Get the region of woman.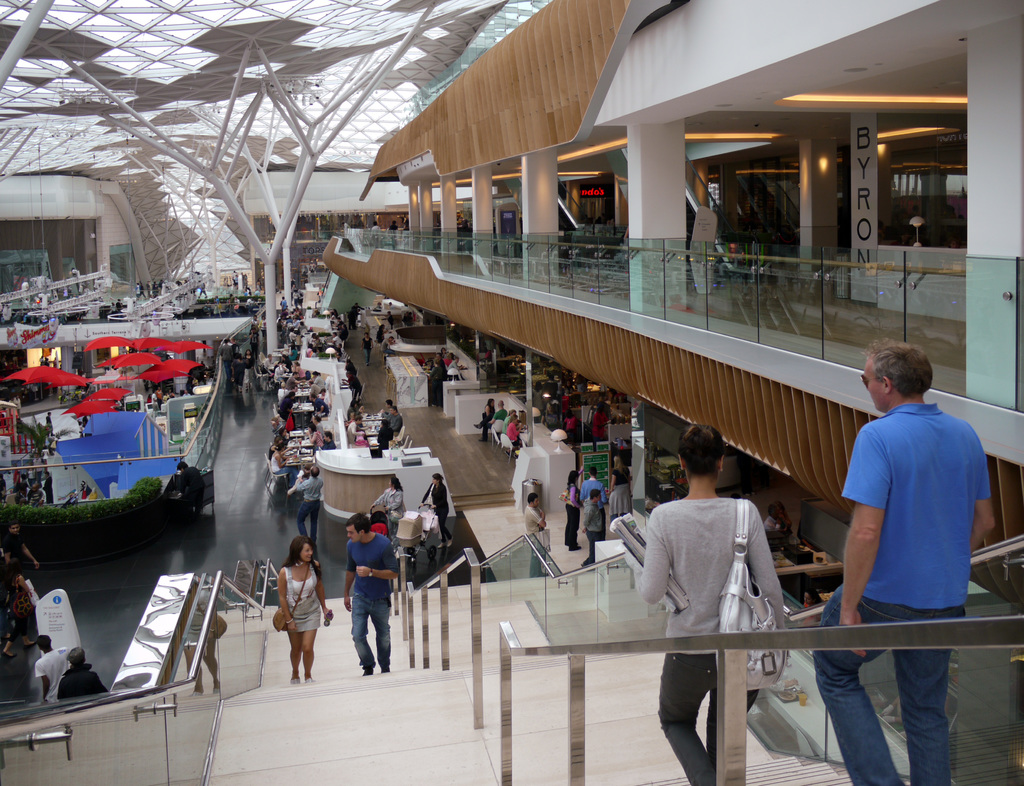
[x1=292, y1=359, x2=309, y2=381].
